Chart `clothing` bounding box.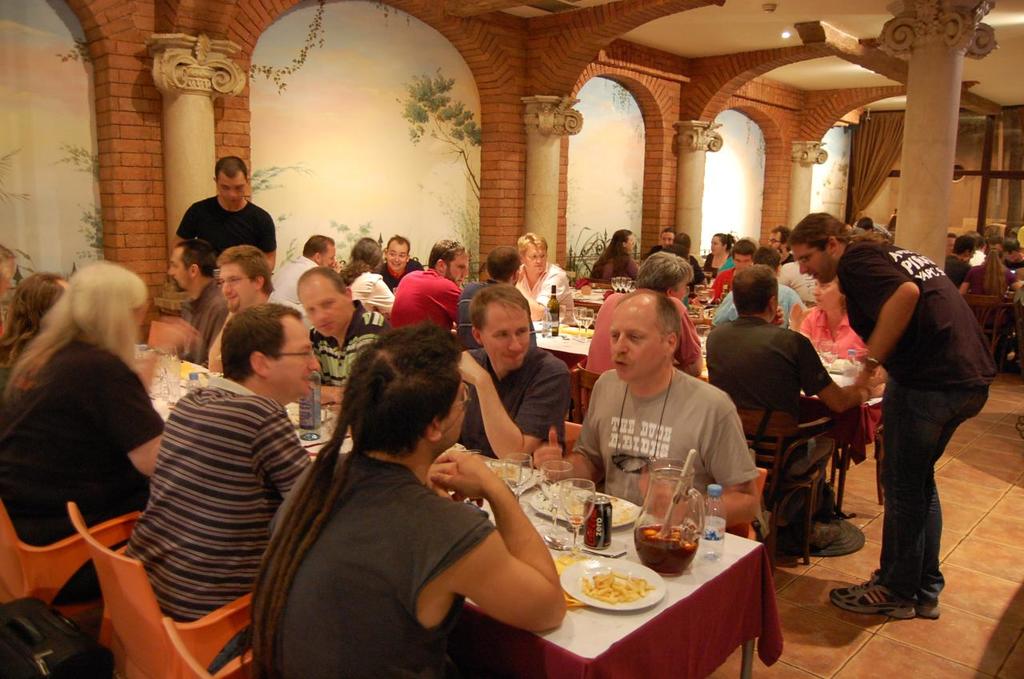
Charted: crop(838, 190, 993, 598).
